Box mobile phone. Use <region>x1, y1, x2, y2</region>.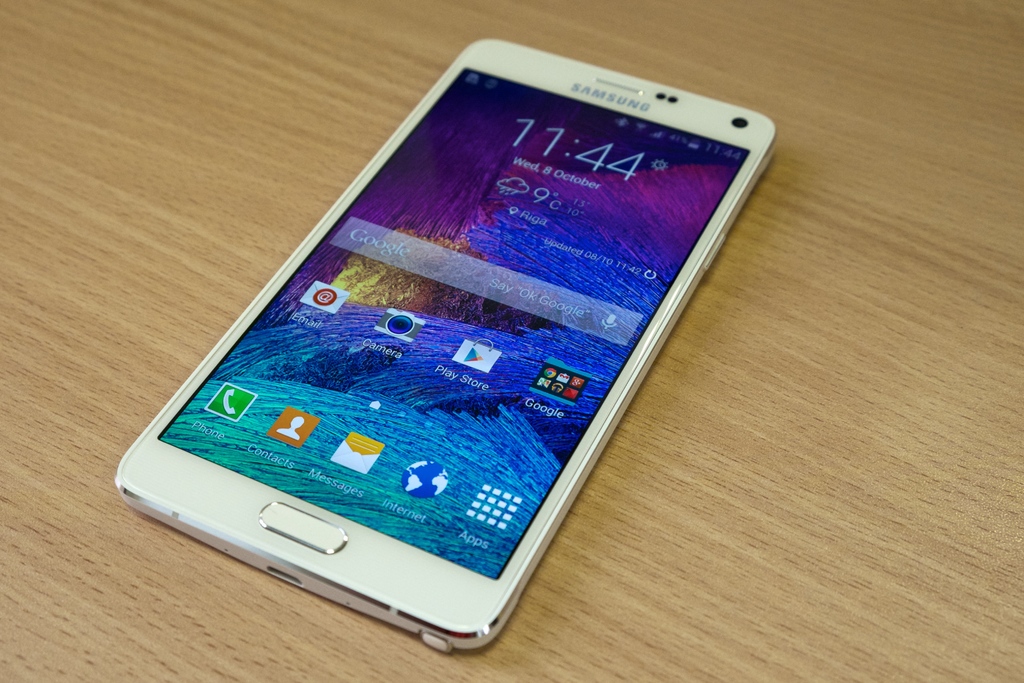
<region>114, 33, 780, 656</region>.
